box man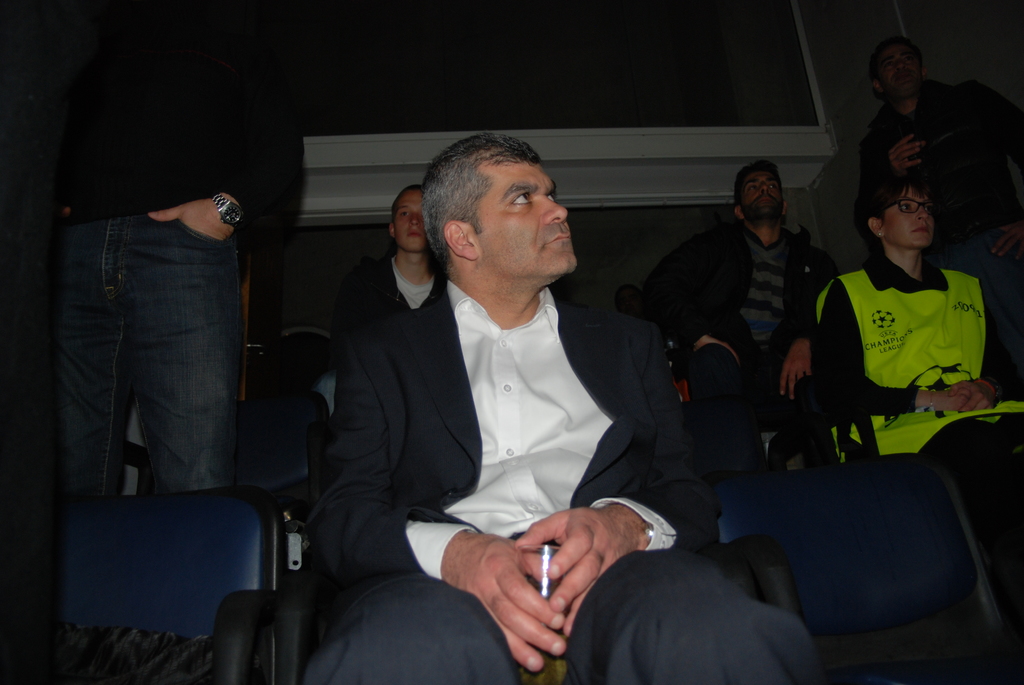
256, 159, 737, 682
